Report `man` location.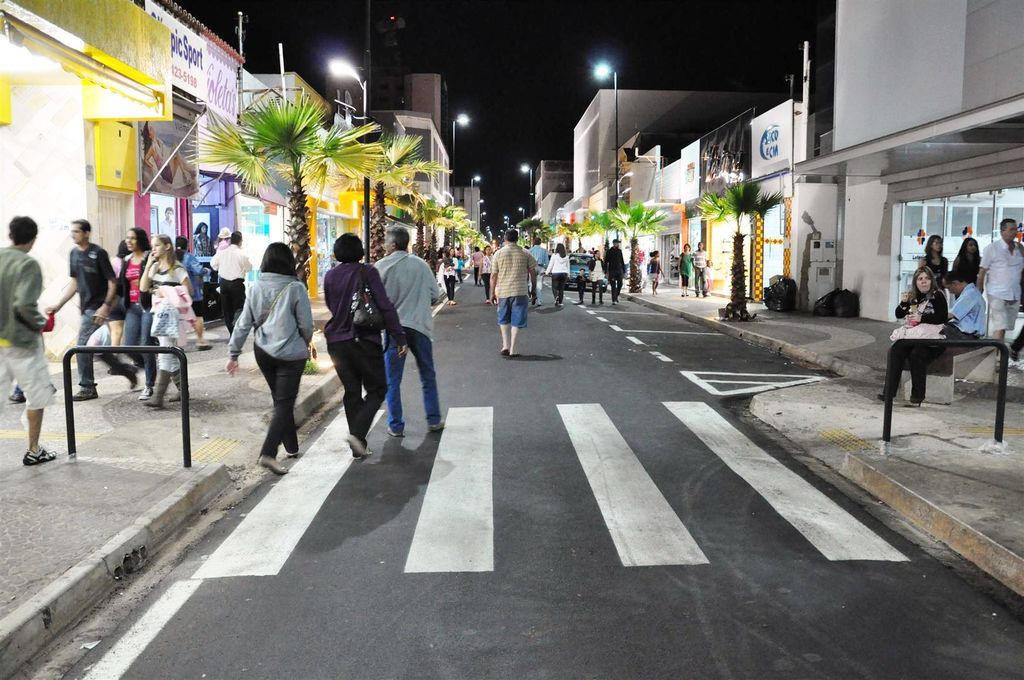
Report: bbox=[51, 214, 120, 400].
